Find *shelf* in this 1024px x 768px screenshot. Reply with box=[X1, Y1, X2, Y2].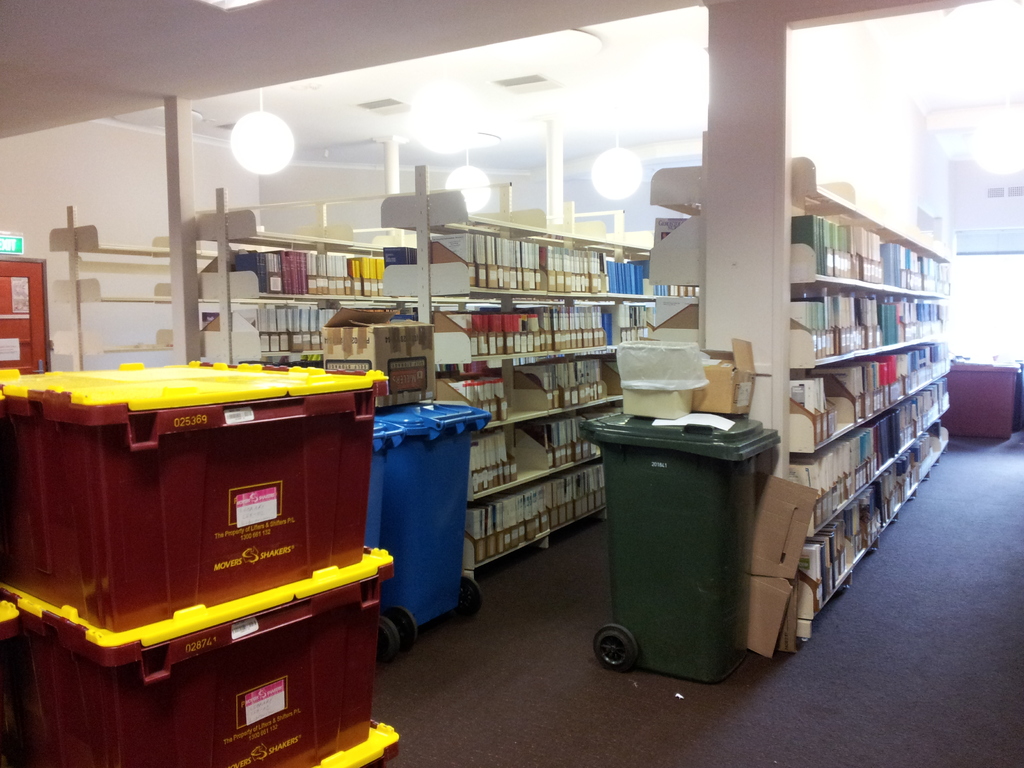
box=[639, 142, 721, 349].
